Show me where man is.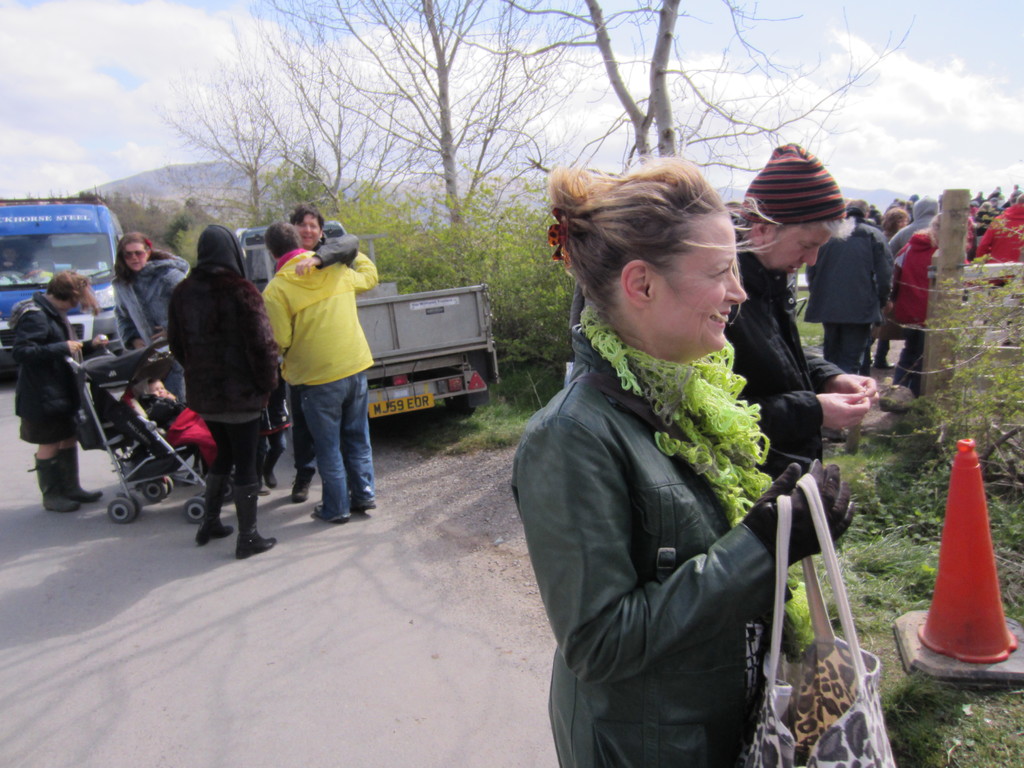
man is at (254, 207, 378, 535).
